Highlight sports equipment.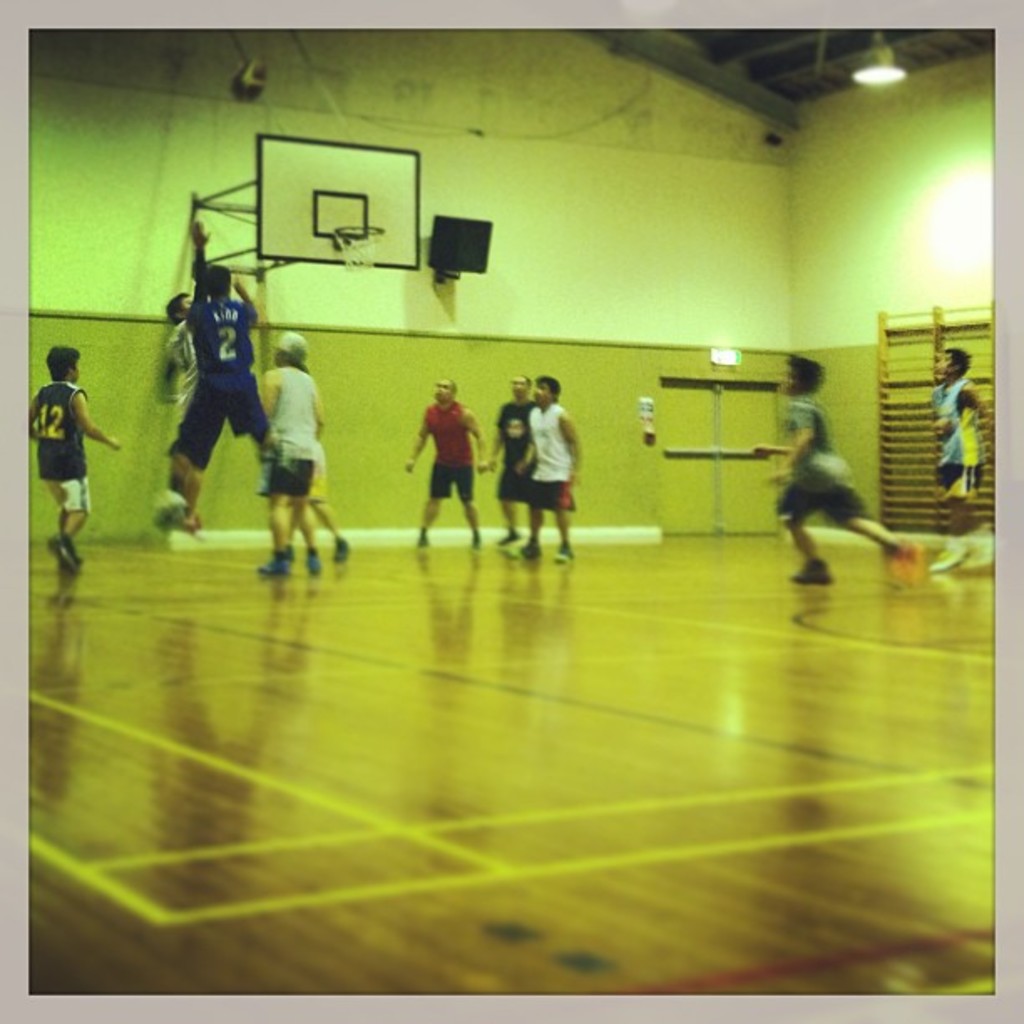
Highlighted region: [left=47, top=534, right=79, bottom=576].
